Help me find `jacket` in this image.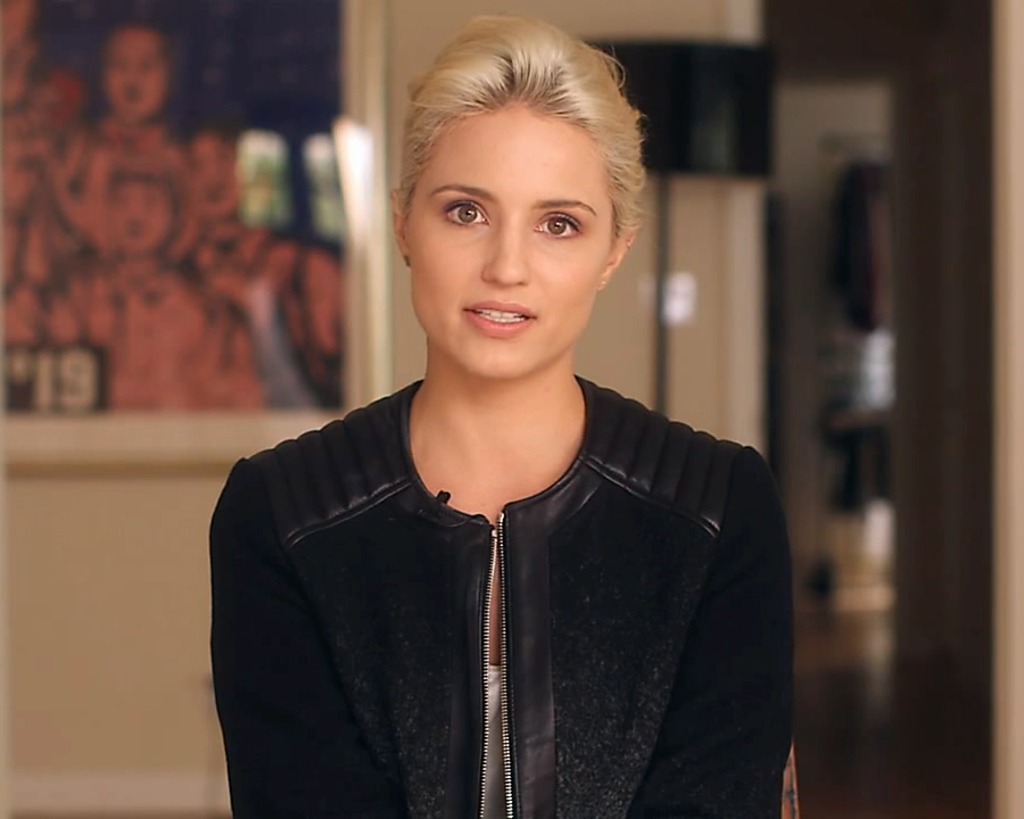
Found it: [208,374,798,818].
